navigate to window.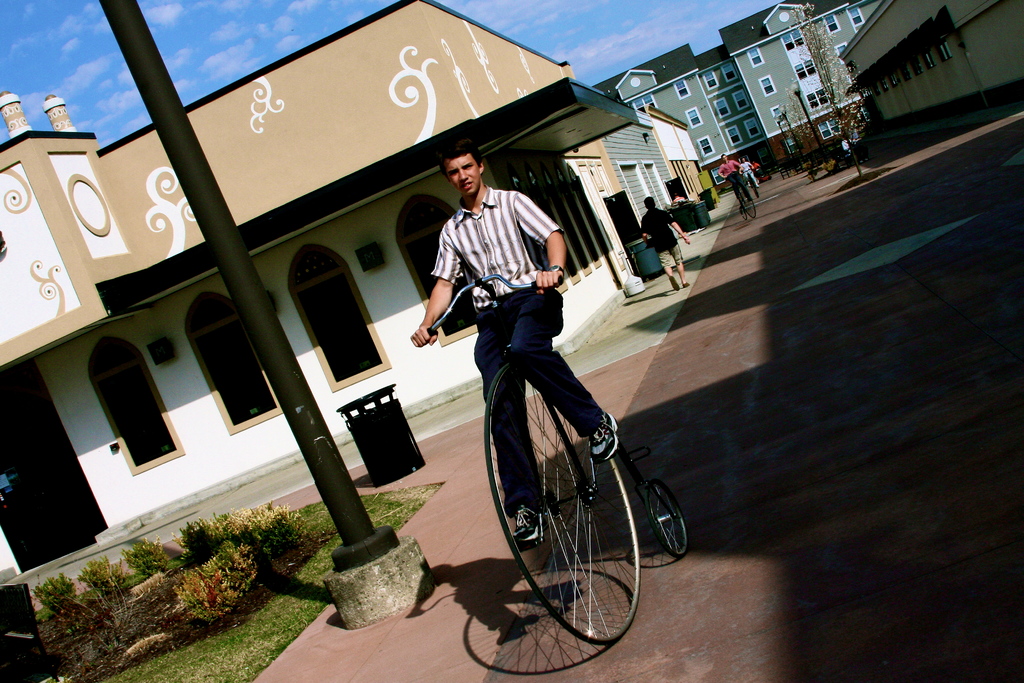
Navigation target: Rect(77, 338, 159, 484).
